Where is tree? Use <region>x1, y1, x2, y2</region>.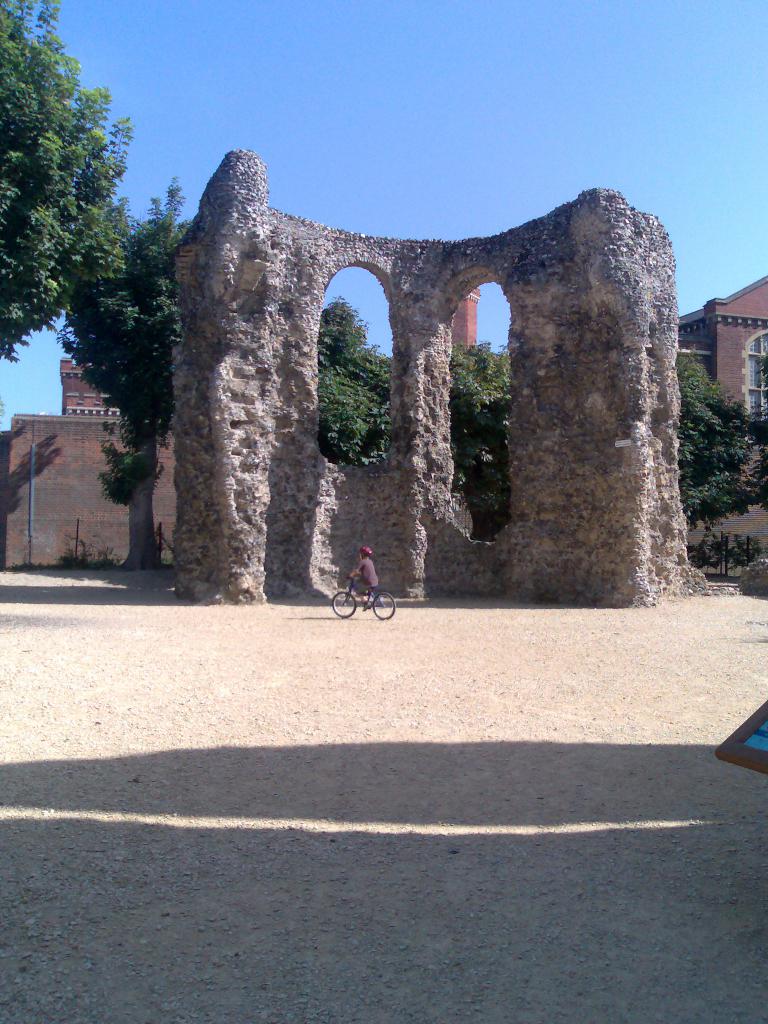
<region>312, 287, 397, 469</region>.
